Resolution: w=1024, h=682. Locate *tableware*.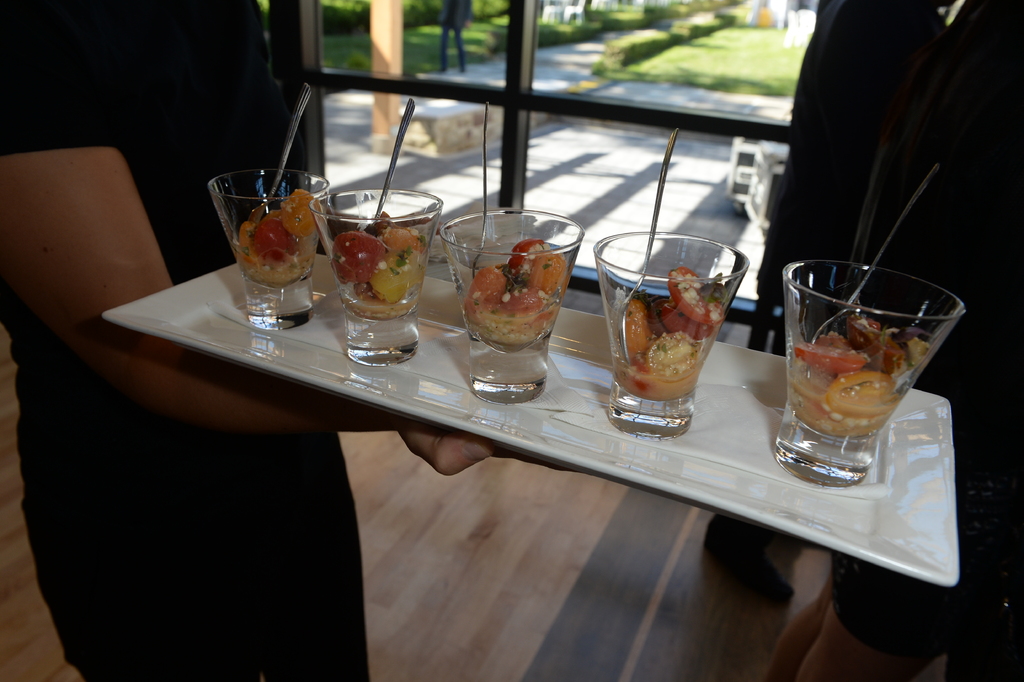
bbox=(588, 226, 754, 440).
